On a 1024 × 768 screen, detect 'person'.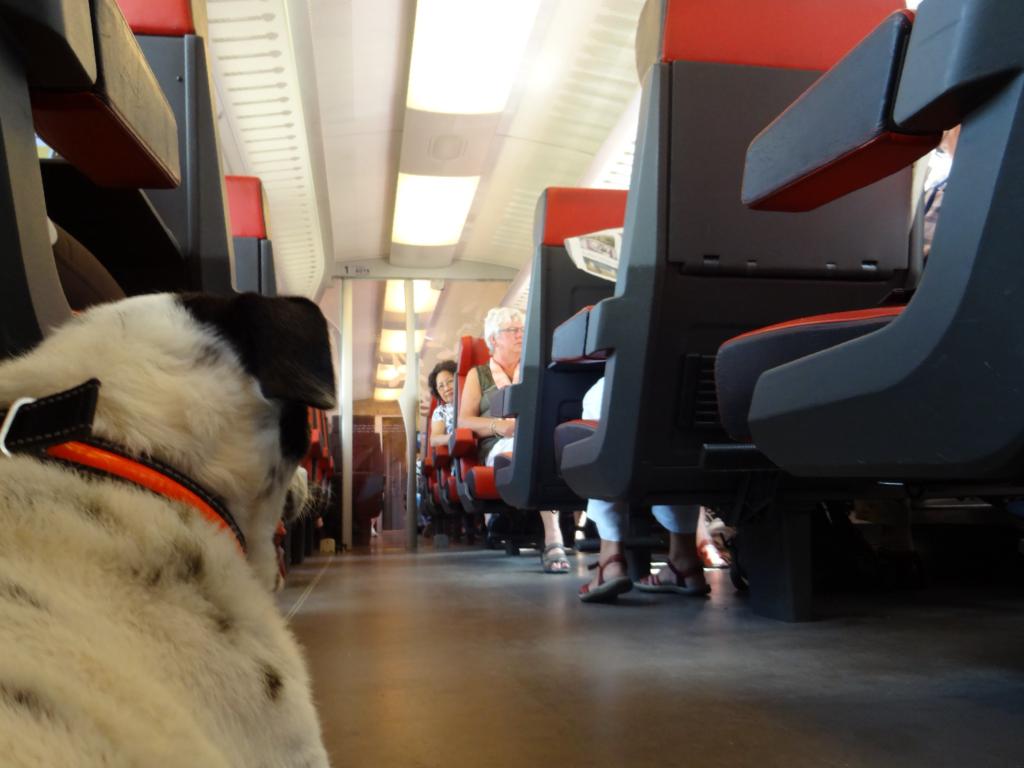
(left=427, top=360, right=509, bottom=550).
